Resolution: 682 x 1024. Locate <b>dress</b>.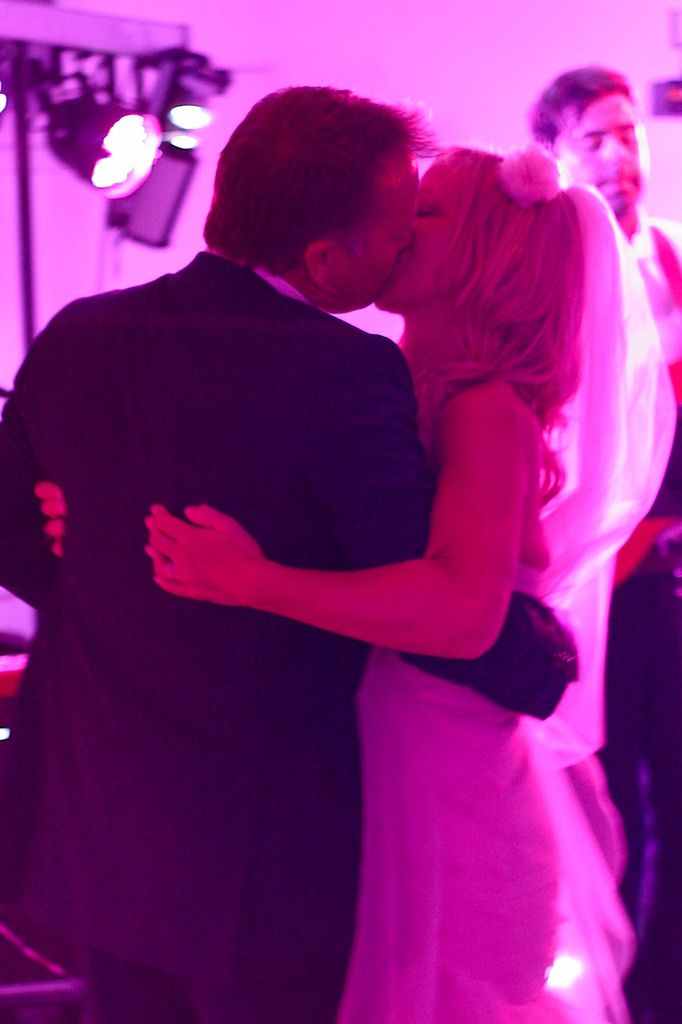
<box>0,253,578,997</box>.
